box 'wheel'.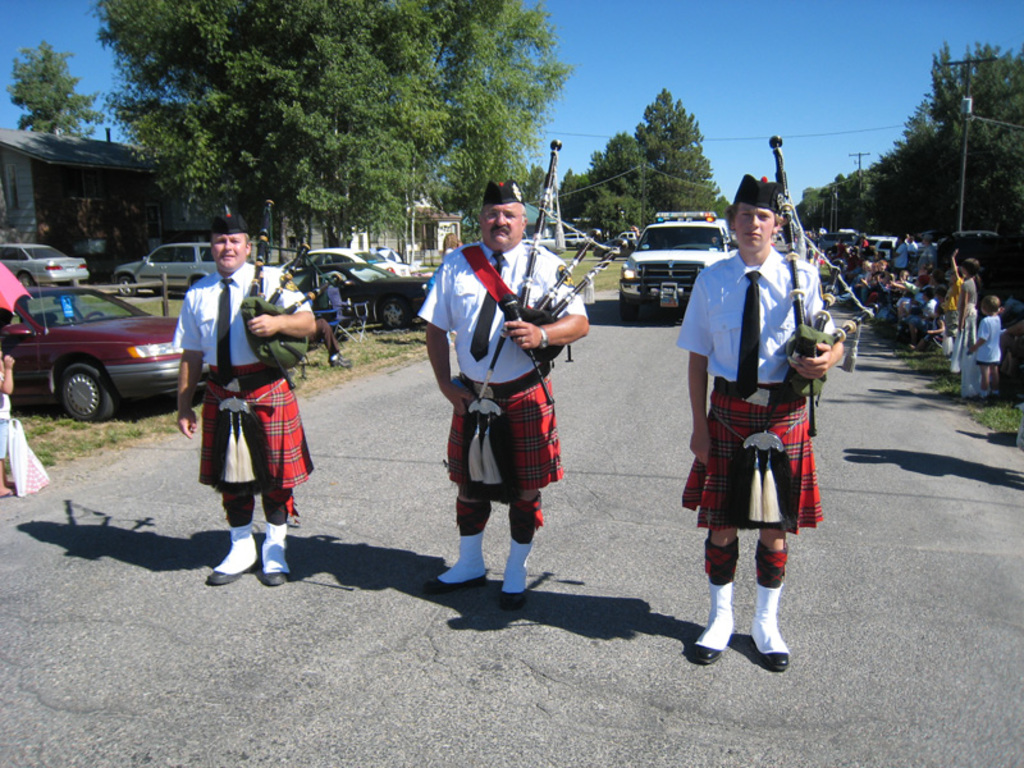
Rect(376, 292, 410, 324).
